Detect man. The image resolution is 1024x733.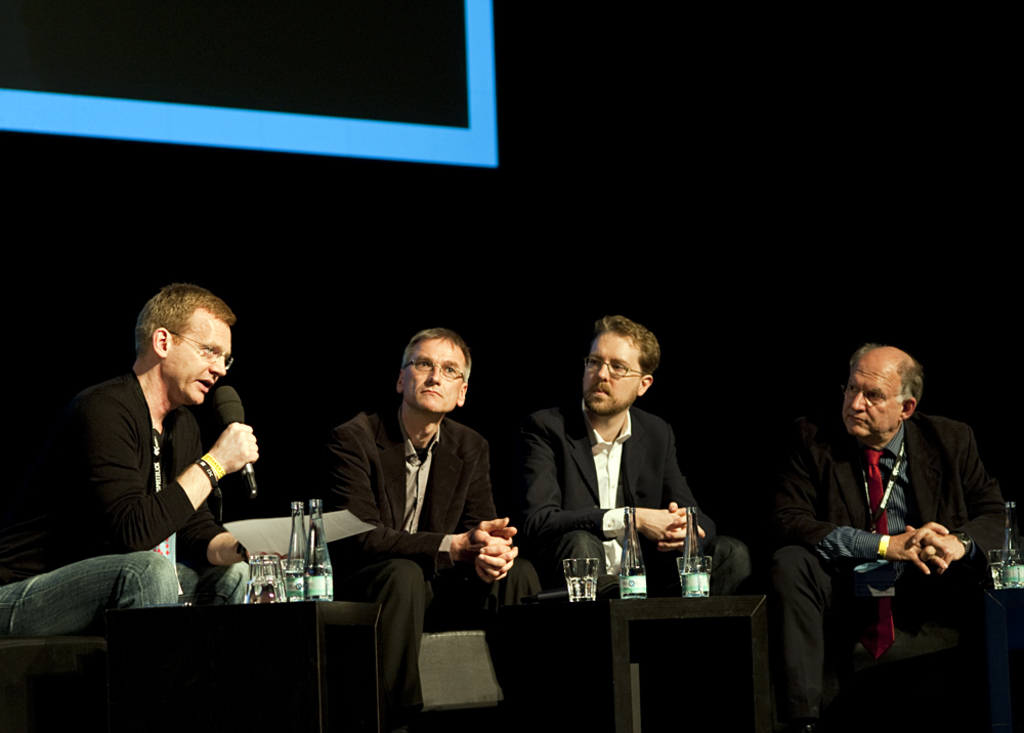
Rect(0, 276, 269, 647).
